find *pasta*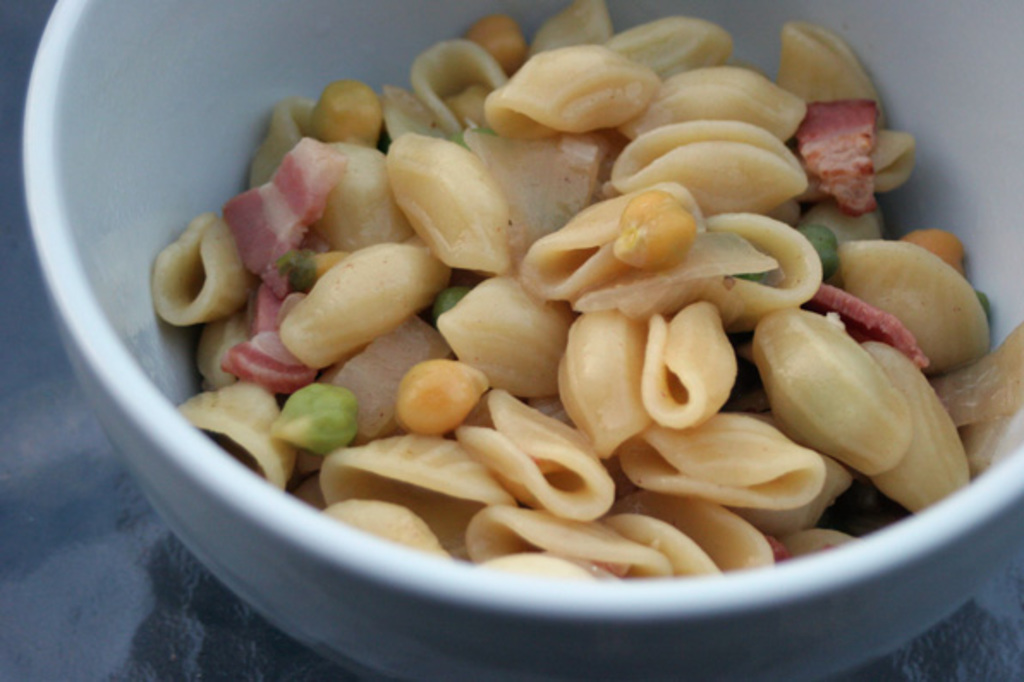
127, 0, 1022, 591
